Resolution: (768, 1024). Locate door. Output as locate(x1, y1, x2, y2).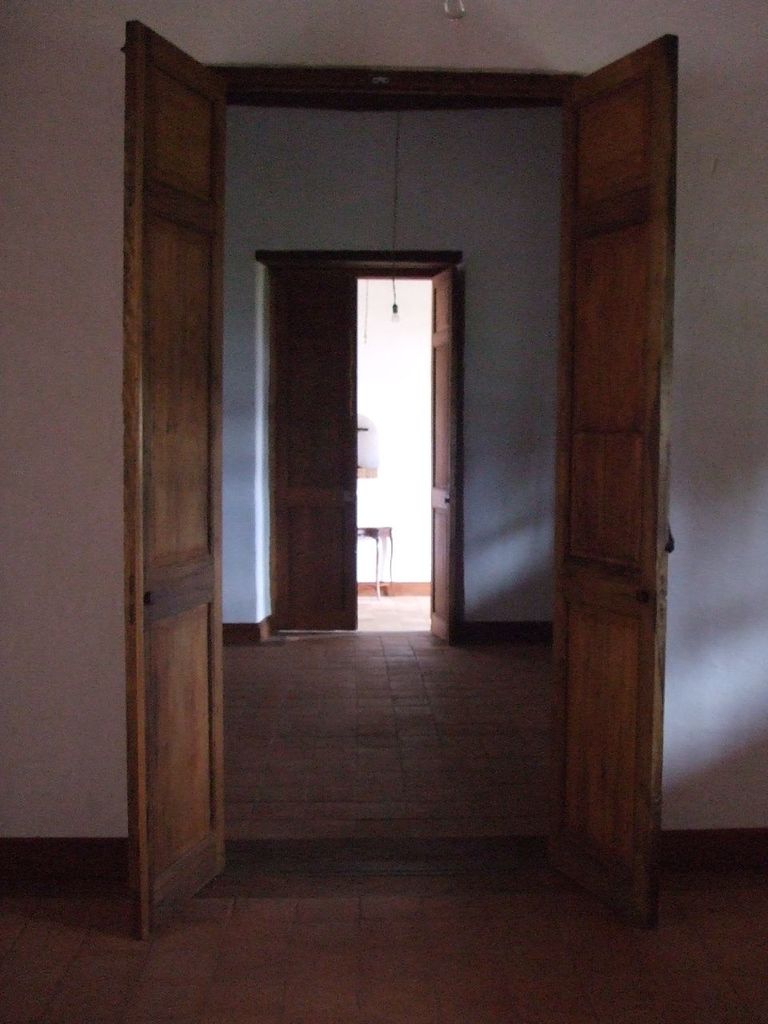
locate(125, 18, 234, 945).
